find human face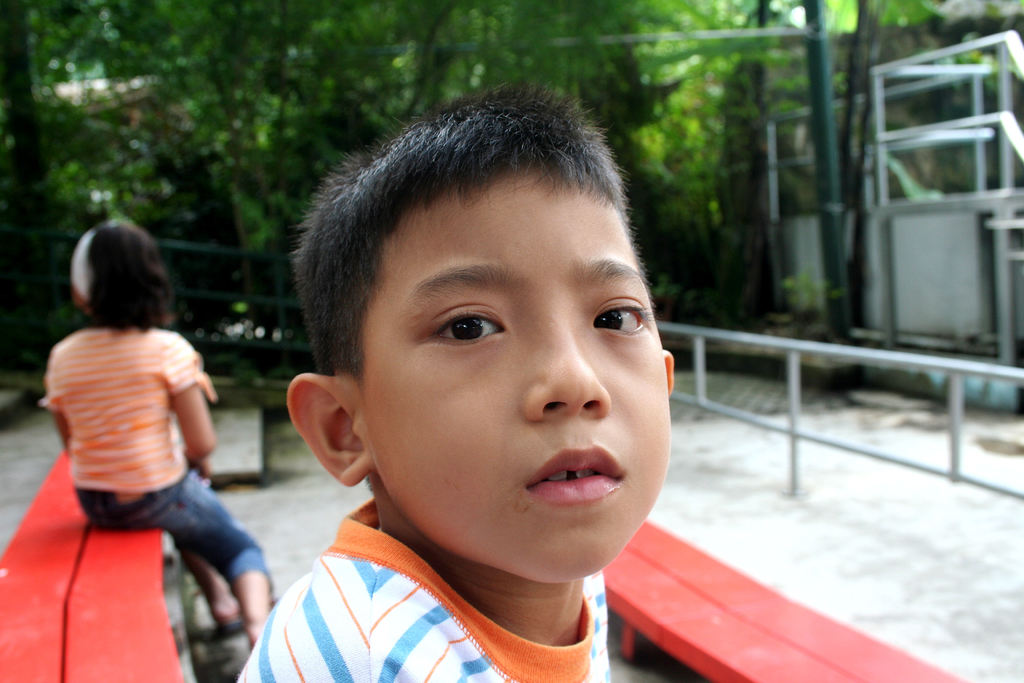
BBox(357, 168, 684, 578)
